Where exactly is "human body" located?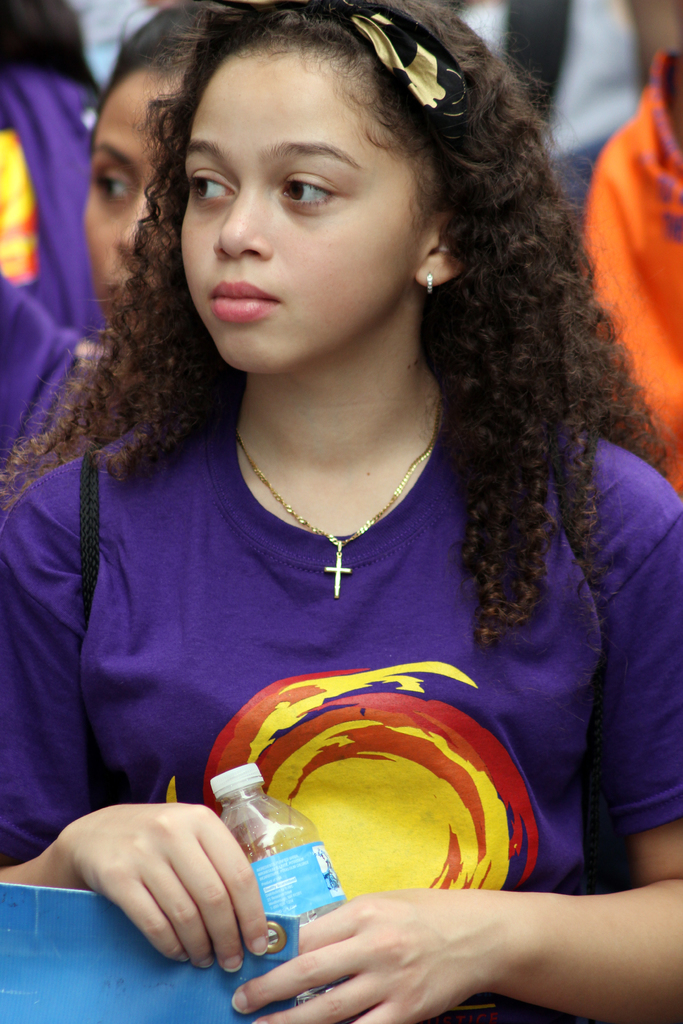
Its bounding box is l=0, t=68, r=106, b=460.
